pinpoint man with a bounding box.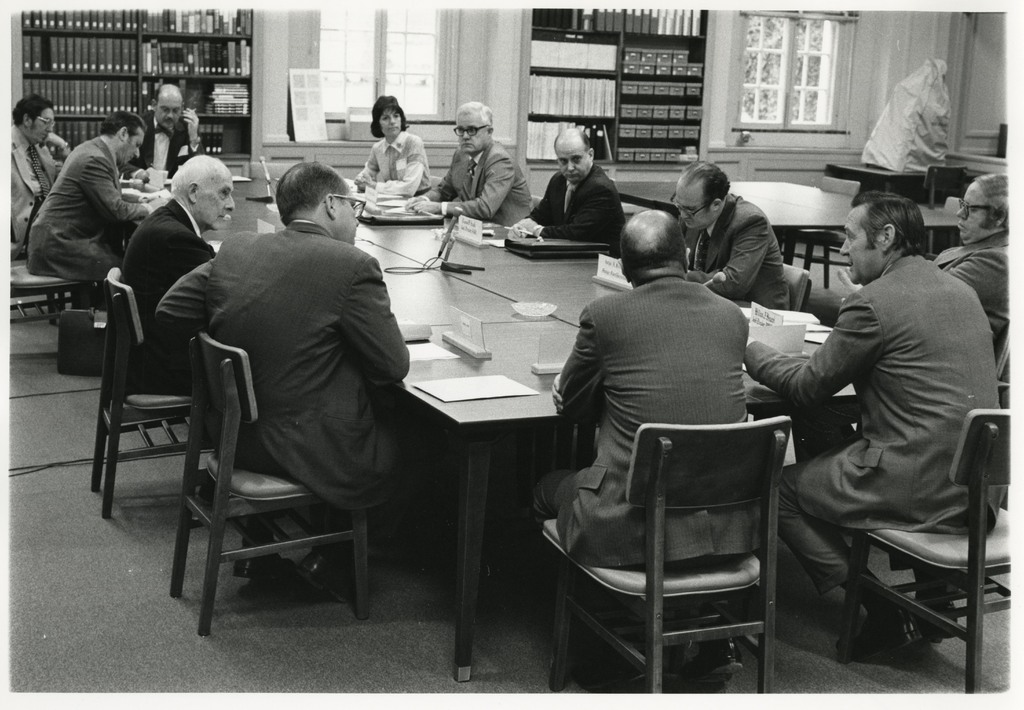
bbox=[11, 91, 74, 242].
